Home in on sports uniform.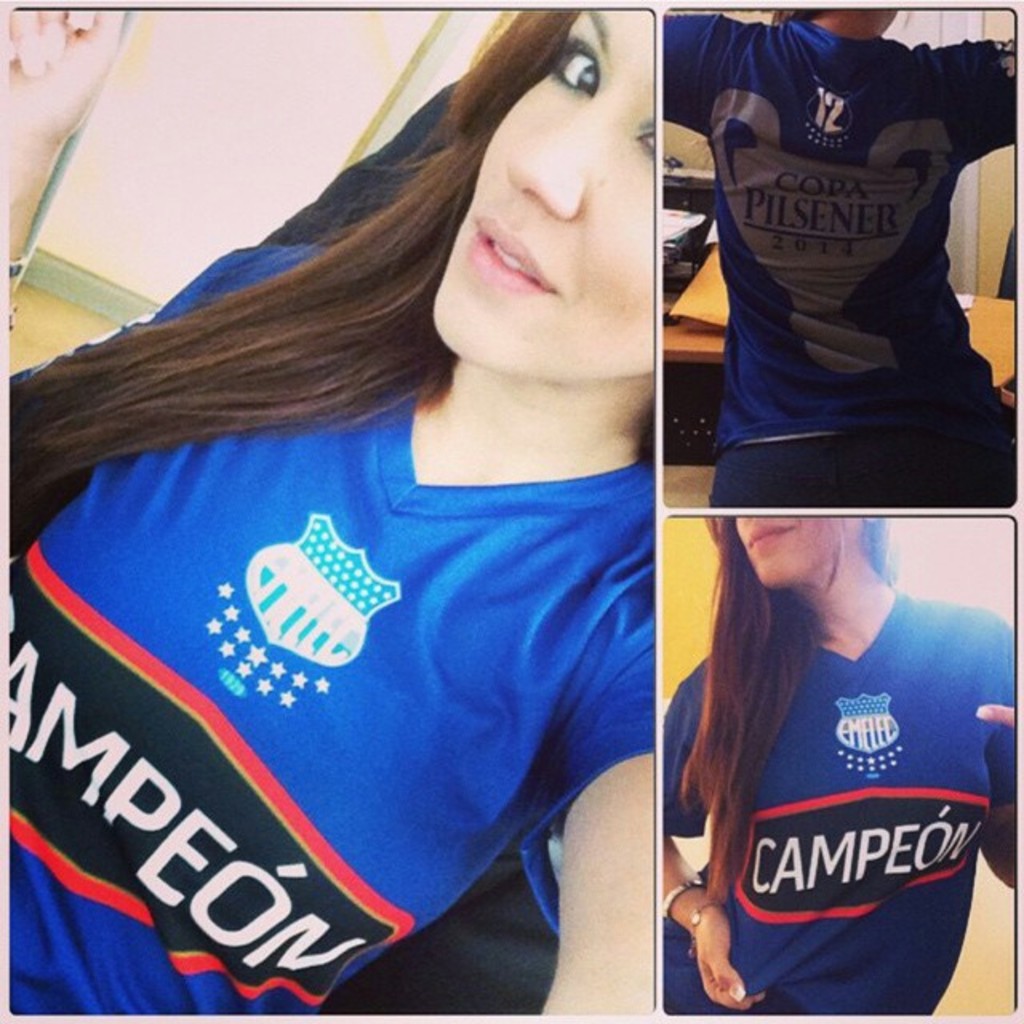
Homed in at region(658, 10, 1022, 501).
